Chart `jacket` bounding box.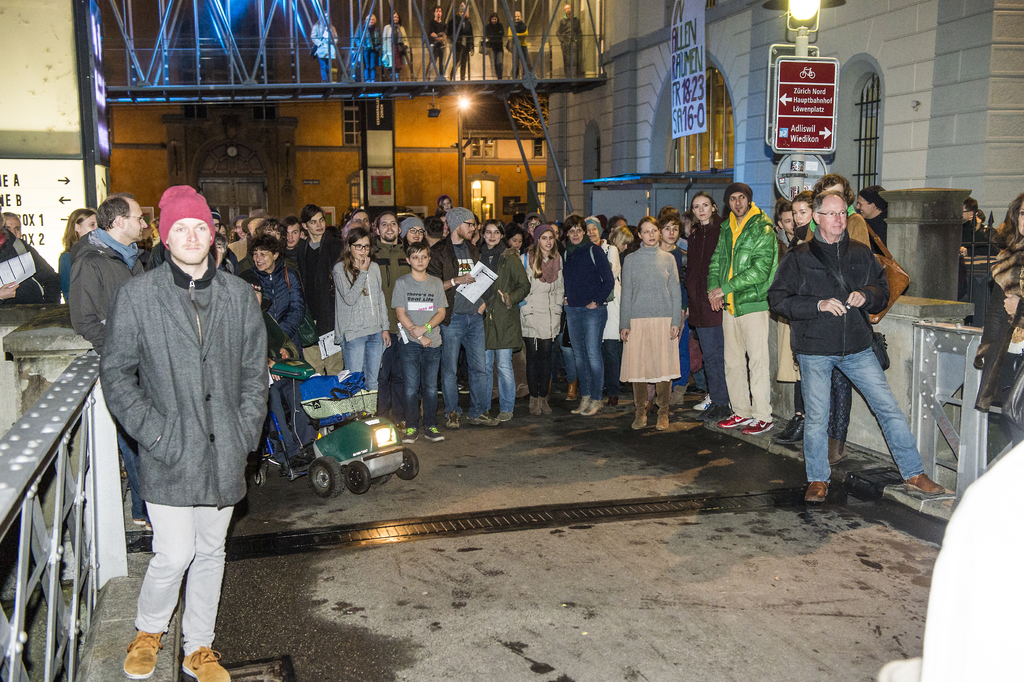
Charted: <box>479,241,530,353</box>.
